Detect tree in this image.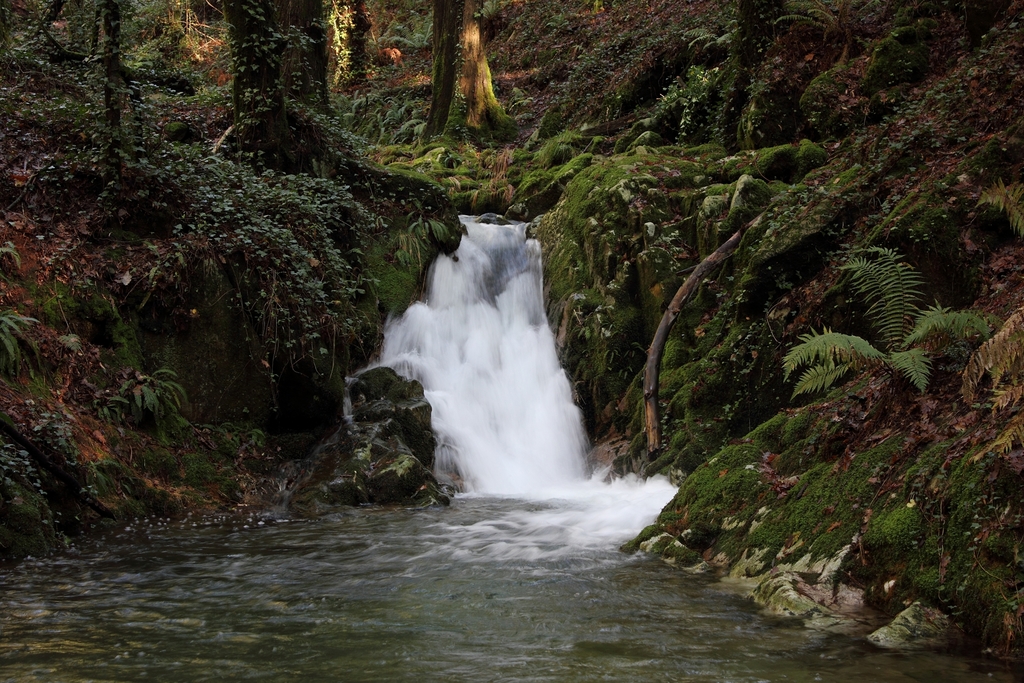
Detection: [425, 0, 477, 138].
